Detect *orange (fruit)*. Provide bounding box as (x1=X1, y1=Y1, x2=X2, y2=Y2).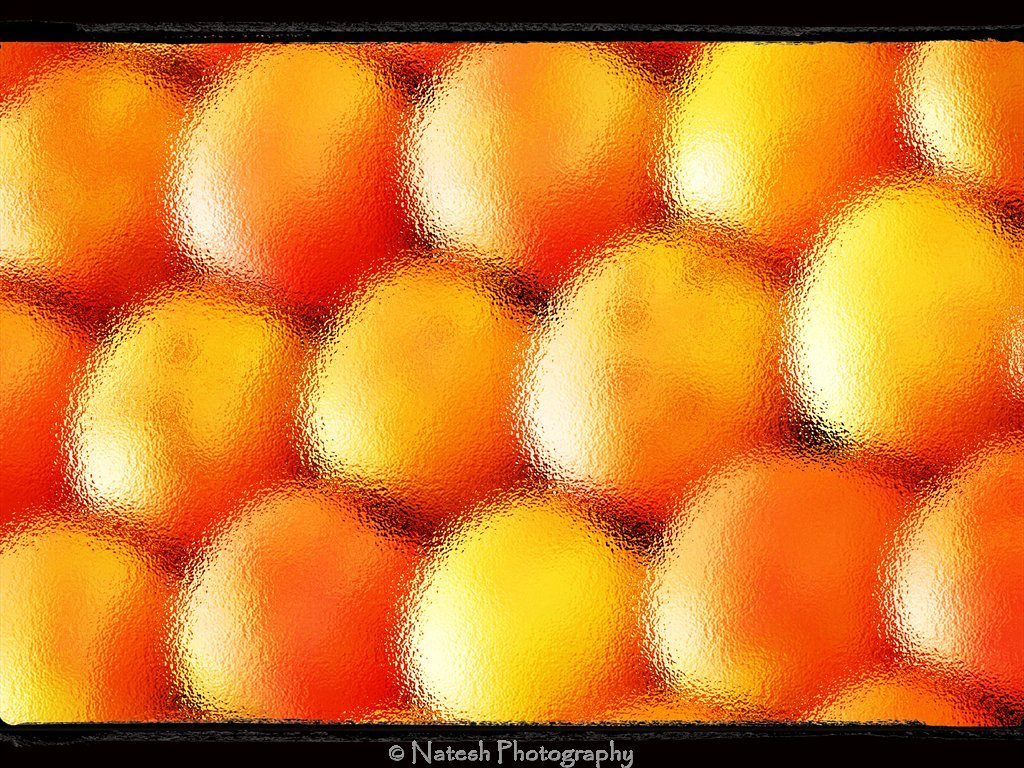
(x1=0, y1=278, x2=106, y2=527).
